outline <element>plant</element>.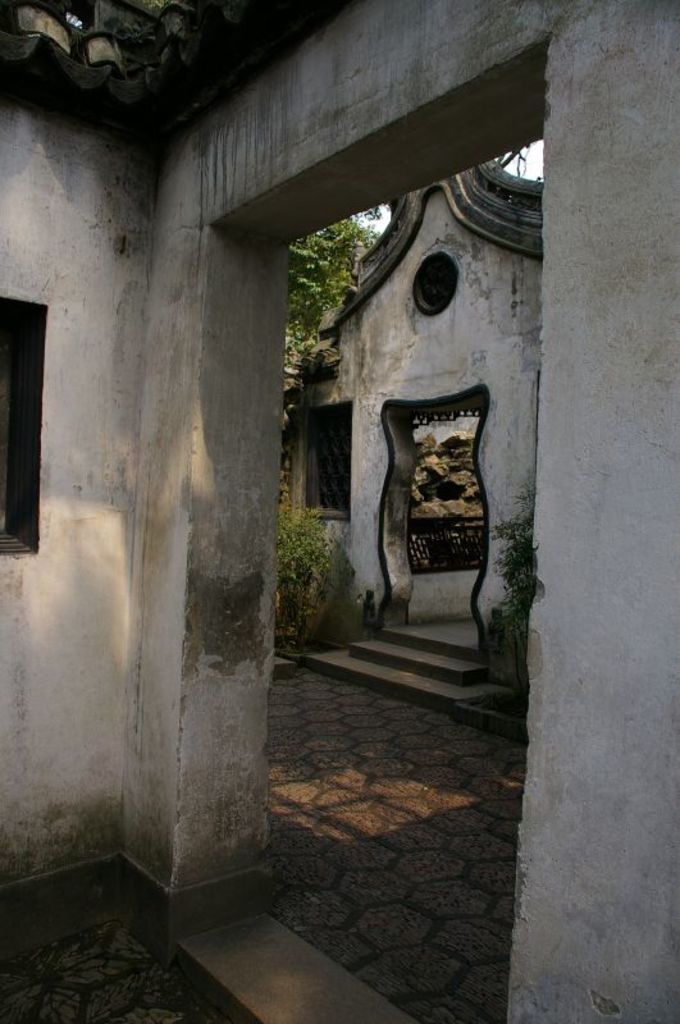
Outline: select_region(275, 500, 343, 657).
